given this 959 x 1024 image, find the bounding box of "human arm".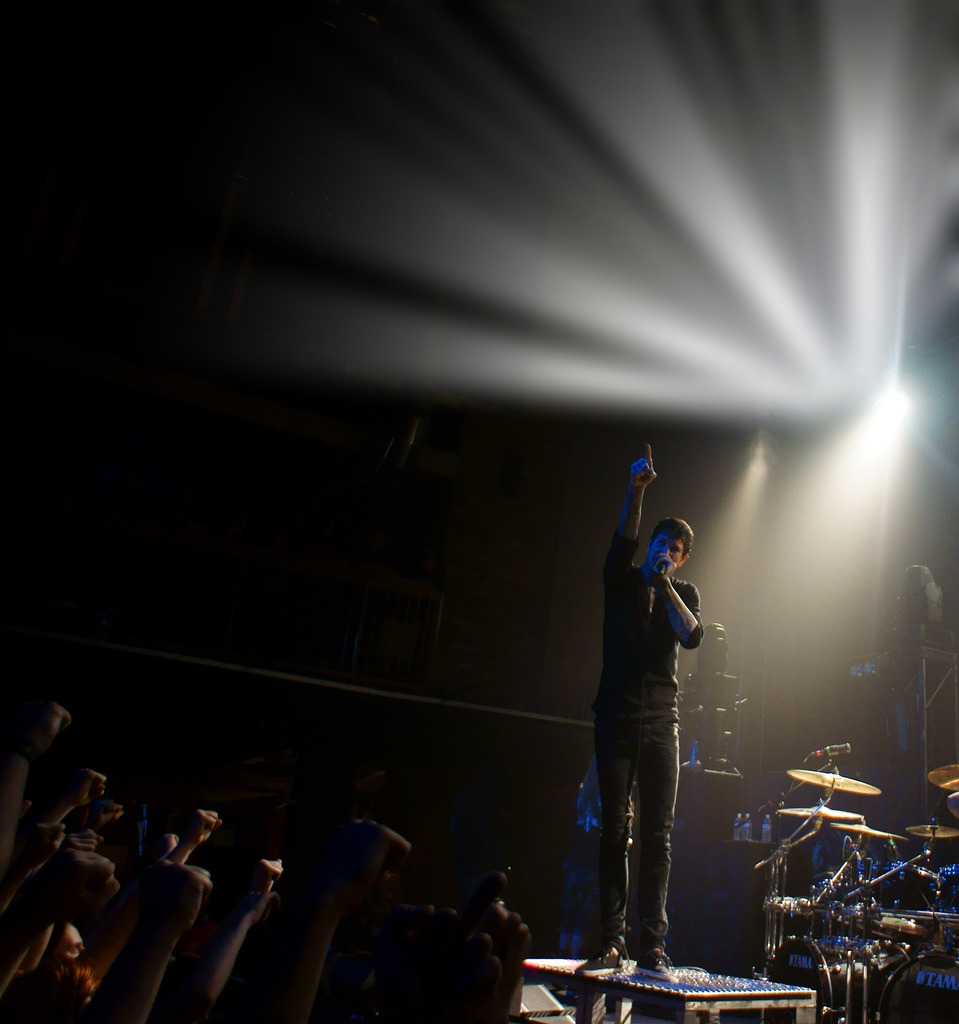
(x1=0, y1=824, x2=65, y2=916).
